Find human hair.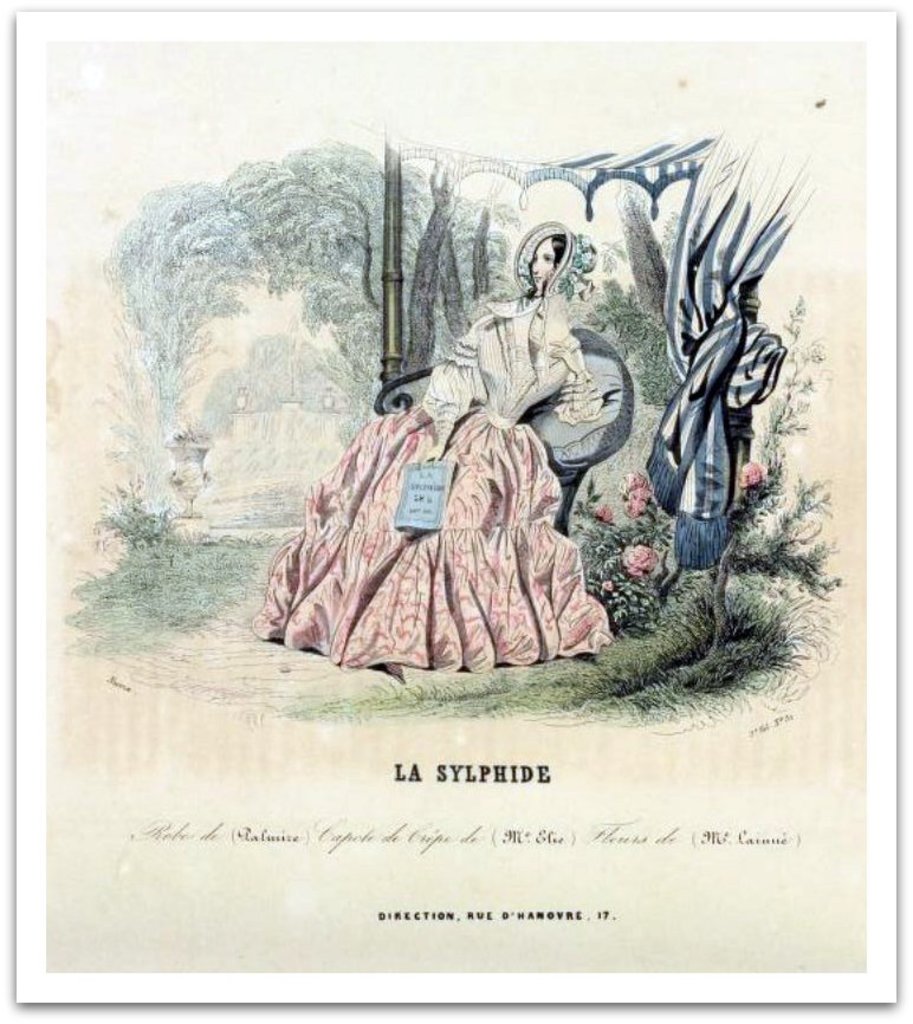
[x1=524, y1=231, x2=569, y2=297].
